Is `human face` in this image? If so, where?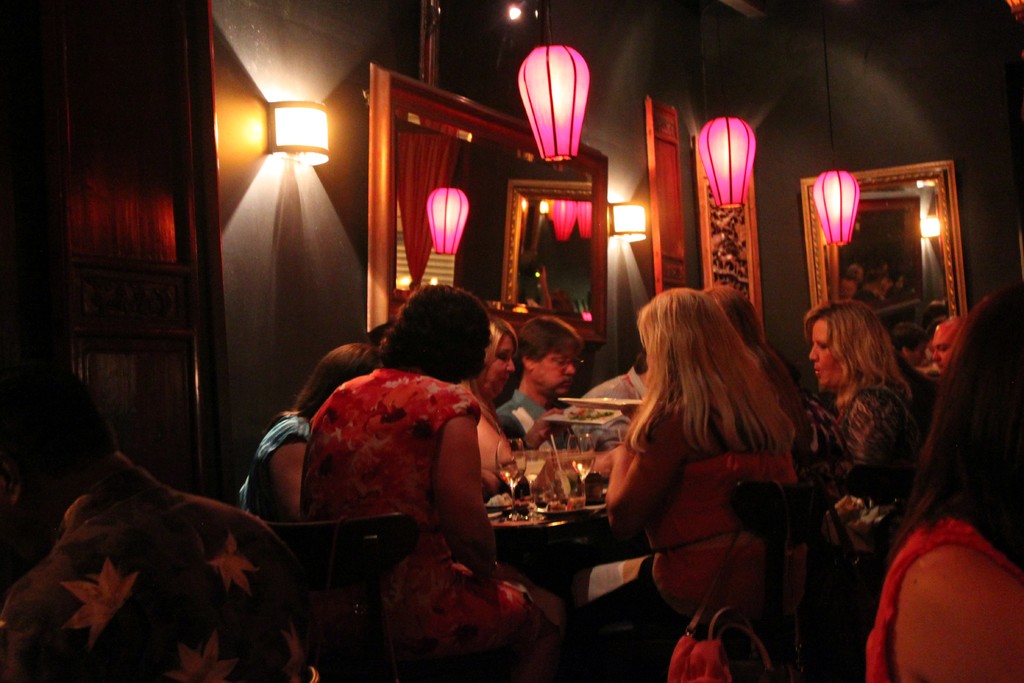
Yes, at rect(932, 332, 948, 362).
